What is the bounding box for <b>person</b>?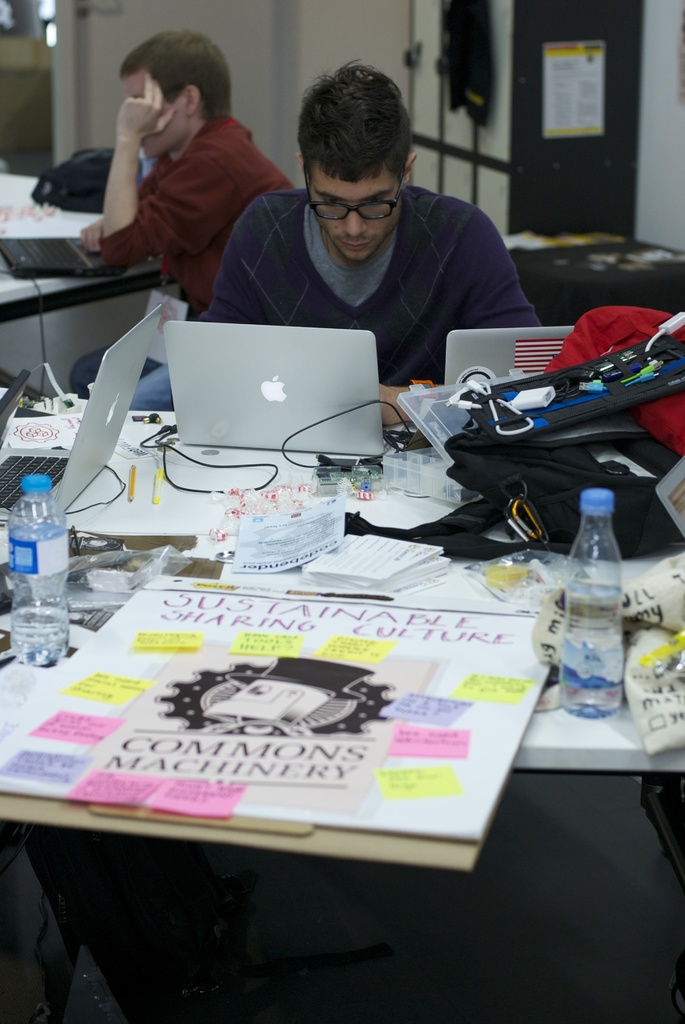
BBox(198, 58, 542, 426).
